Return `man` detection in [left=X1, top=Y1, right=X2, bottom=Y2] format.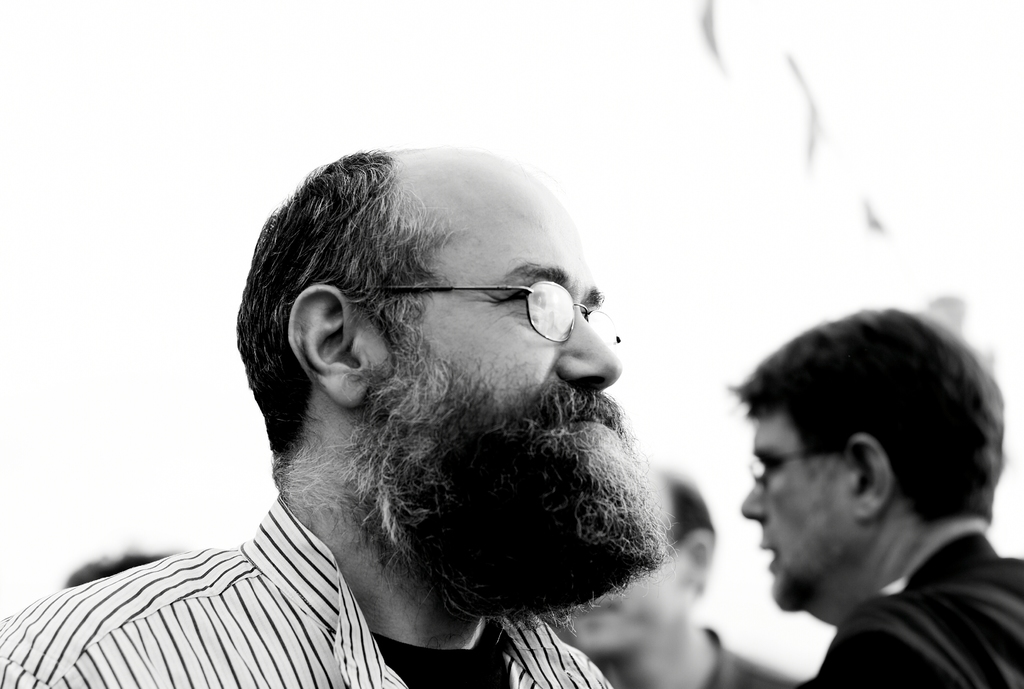
[left=732, top=303, right=1023, bottom=688].
